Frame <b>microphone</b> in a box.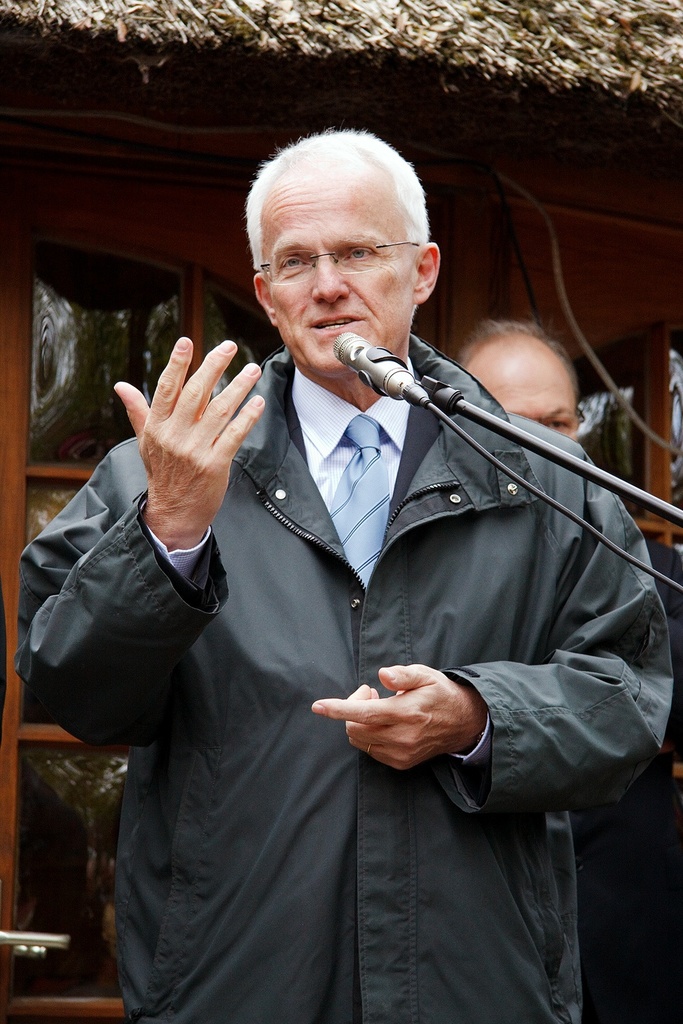
{"x1": 335, "y1": 336, "x2": 432, "y2": 406}.
